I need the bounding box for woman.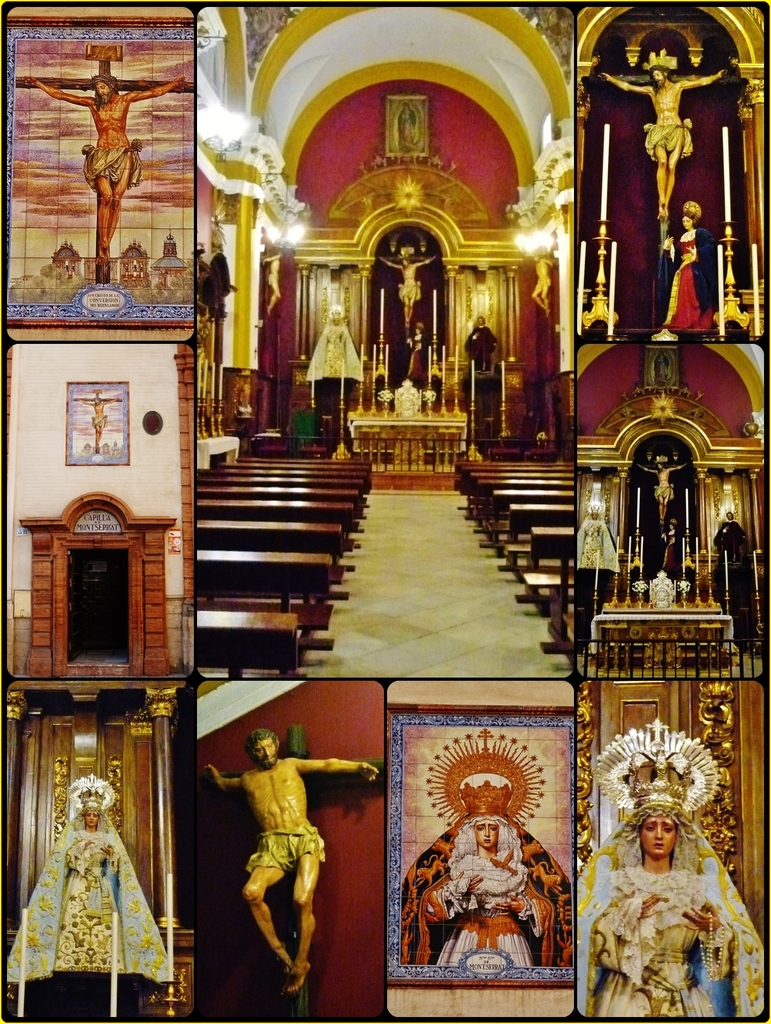
Here it is: <box>60,802,124,970</box>.
